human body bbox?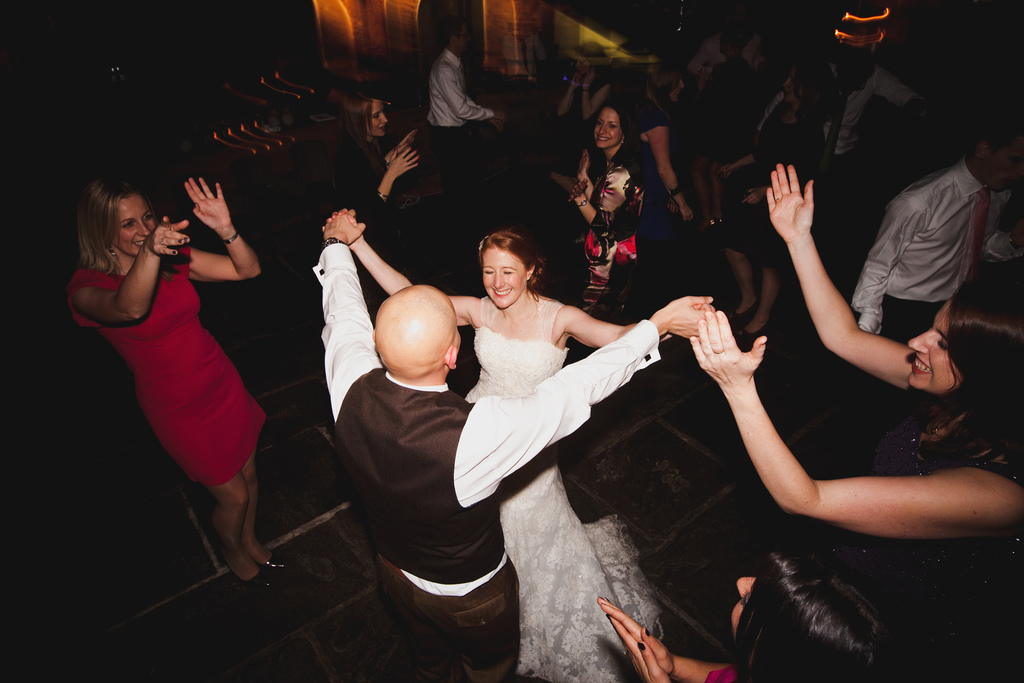
[349,225,673,682]
